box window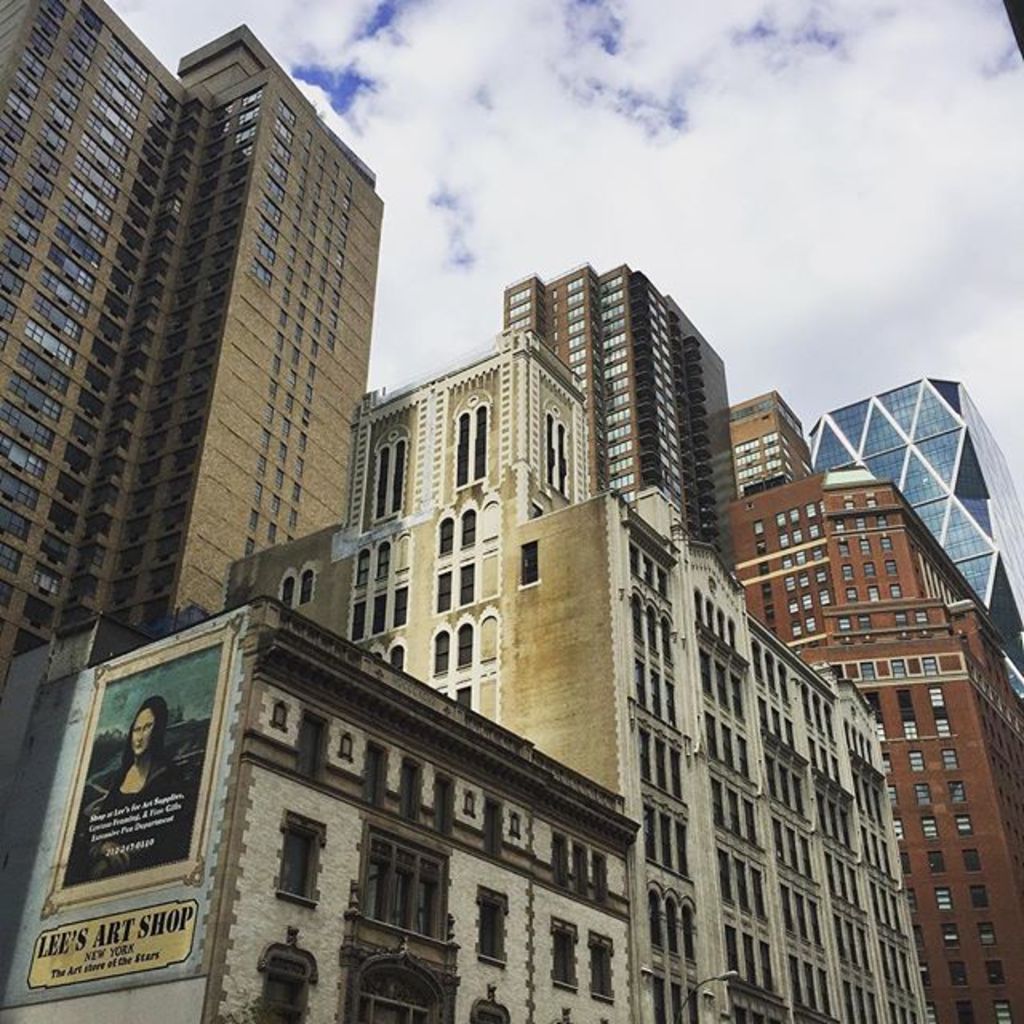
x1=699 y1=710 x2=758 y2=778
